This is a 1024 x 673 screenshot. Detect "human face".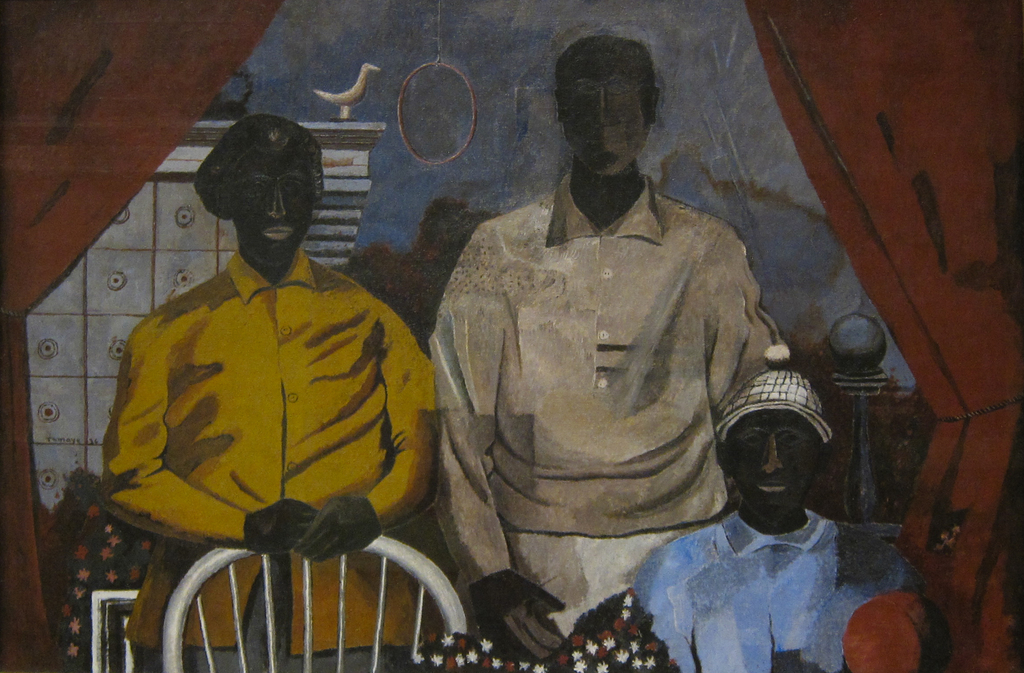
locate(565, 74, 649, 176).
